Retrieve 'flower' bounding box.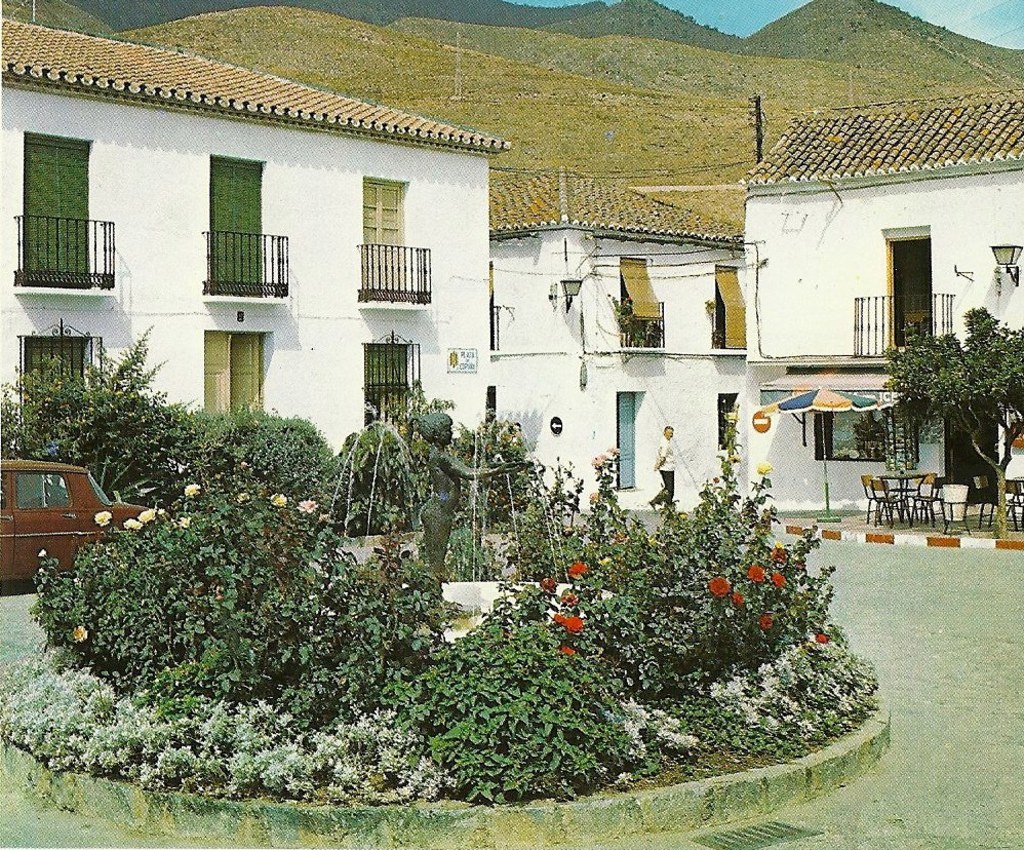
Bounding box: x1=592 y1=453 x2=605 y2=468.
